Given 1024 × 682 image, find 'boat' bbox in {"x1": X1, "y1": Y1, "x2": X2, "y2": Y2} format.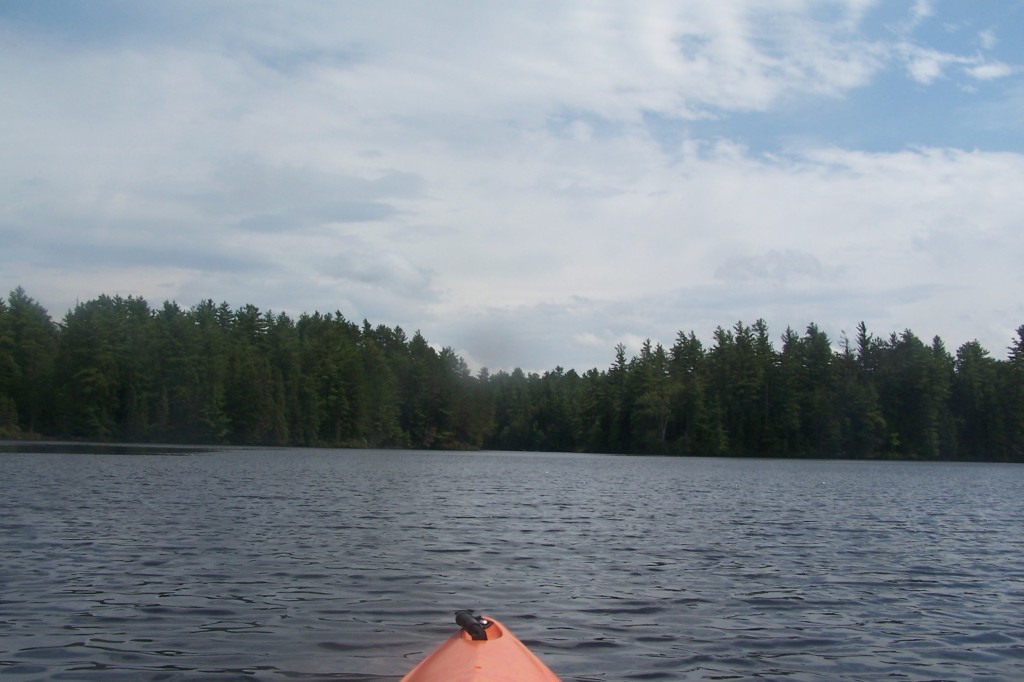
{"x1": 393, "y1": 612, "x2": 578, "y2": 681}.
